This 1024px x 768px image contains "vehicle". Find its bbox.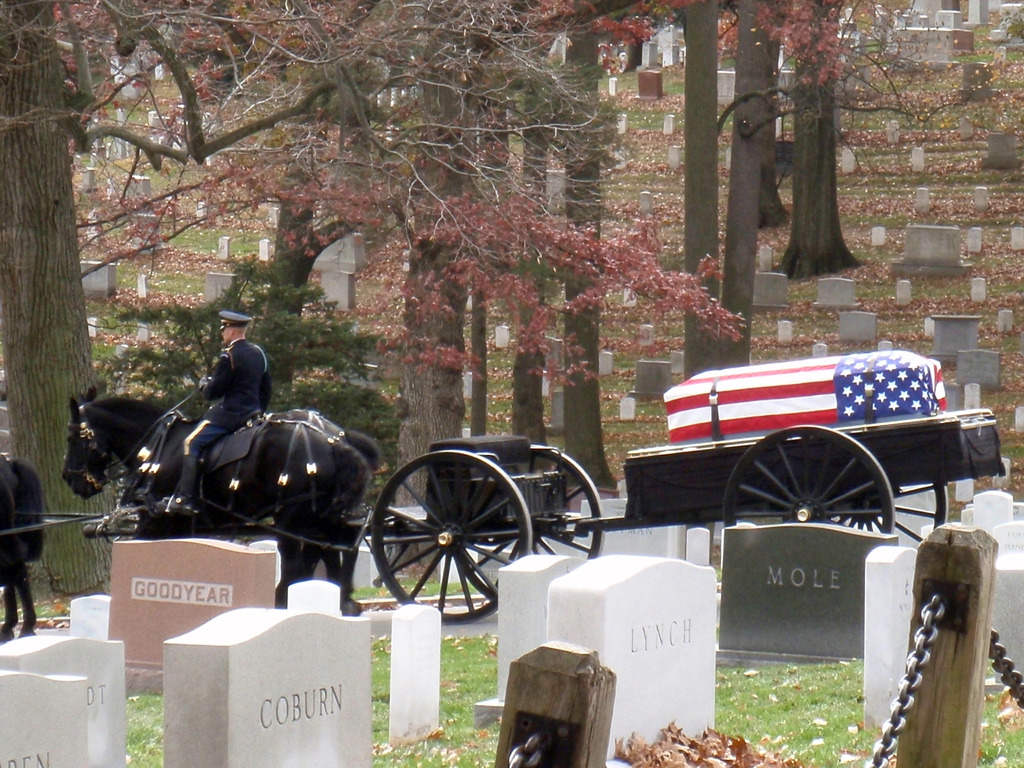
[0,351,1012,646].
